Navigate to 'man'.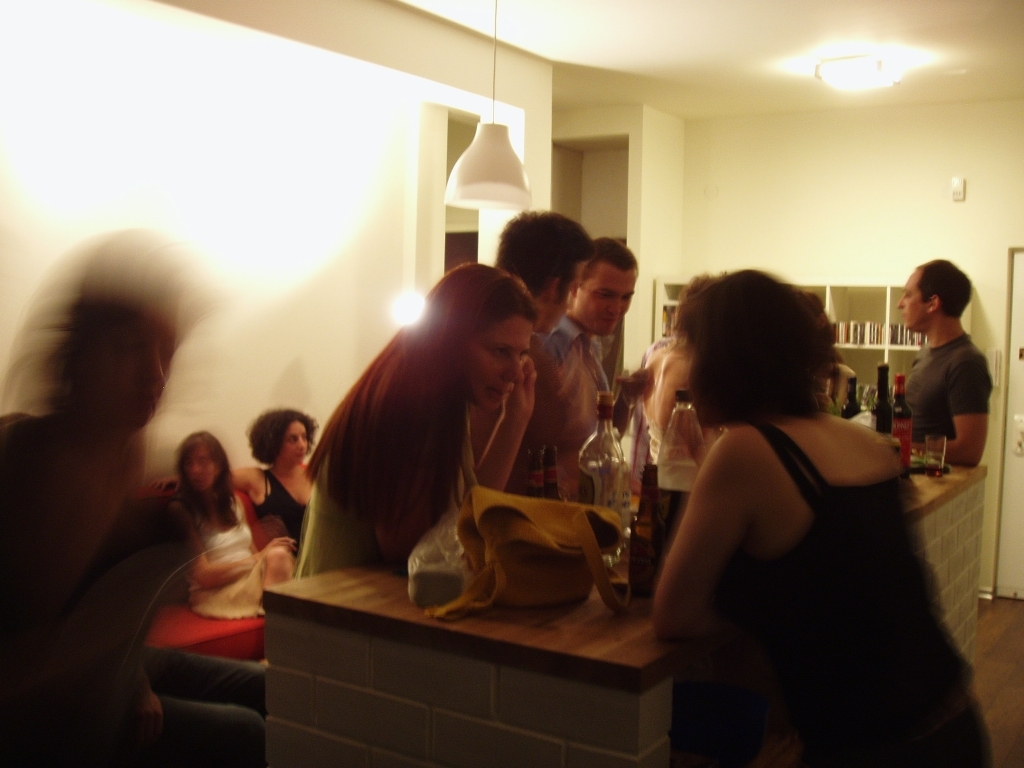
Navigation target: 308, 377, 489, 570.
